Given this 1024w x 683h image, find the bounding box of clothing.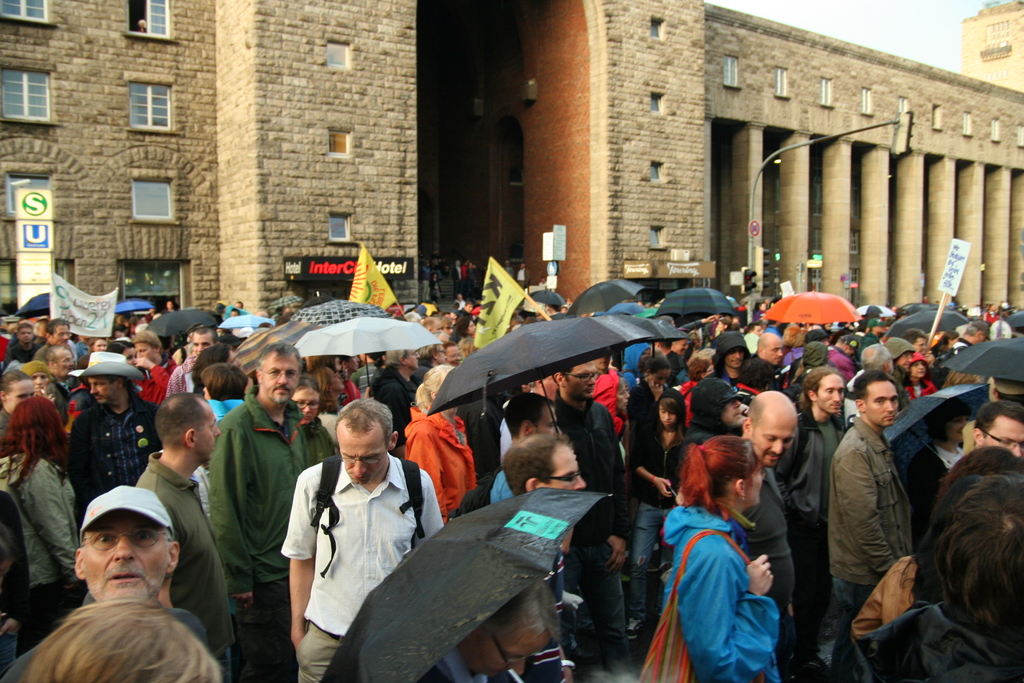
box=[548, 391, 621, 650].
